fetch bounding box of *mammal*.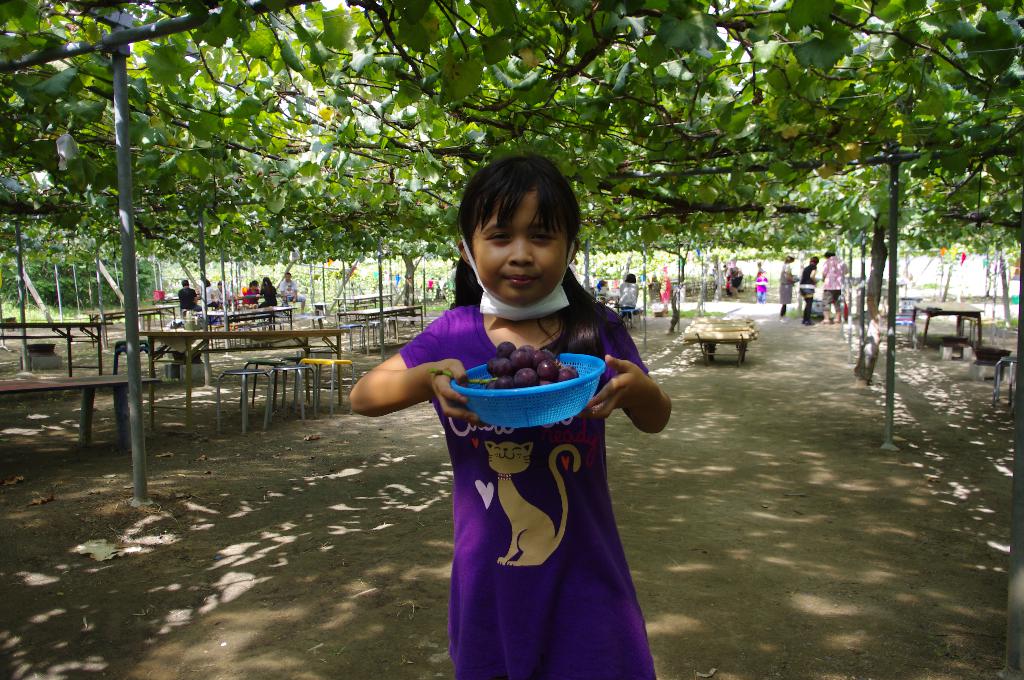
Bbox: {"x1": 778, "y1": 250, "x2": 799, "y2": 321}.
